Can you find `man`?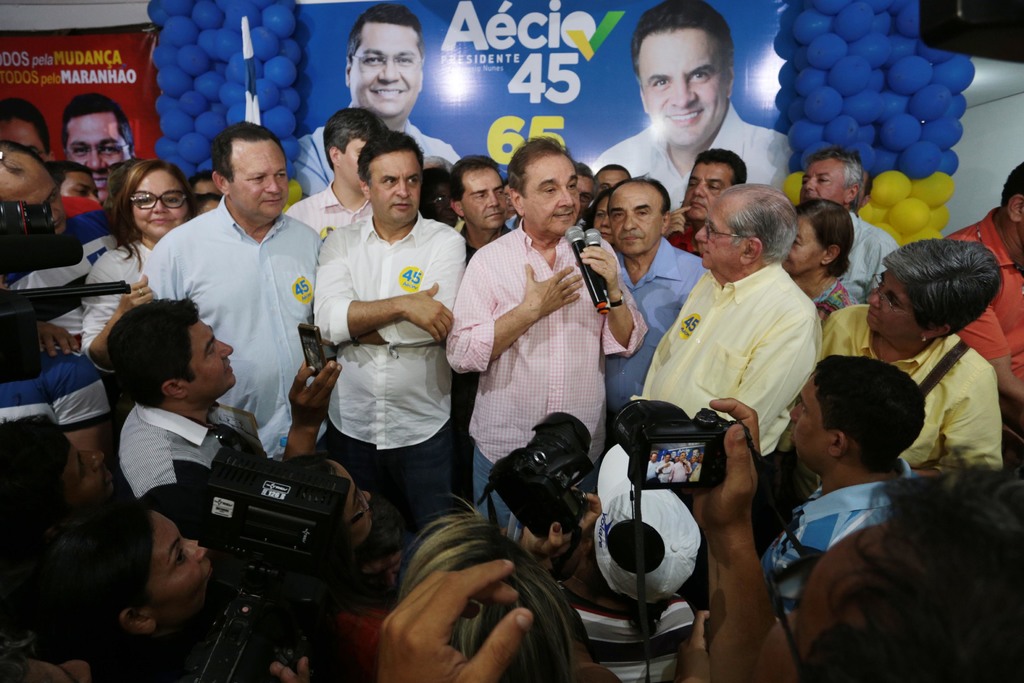
Yes, bounding box: pyautogui.locateOnScreen(590, 163, 634, 196).
